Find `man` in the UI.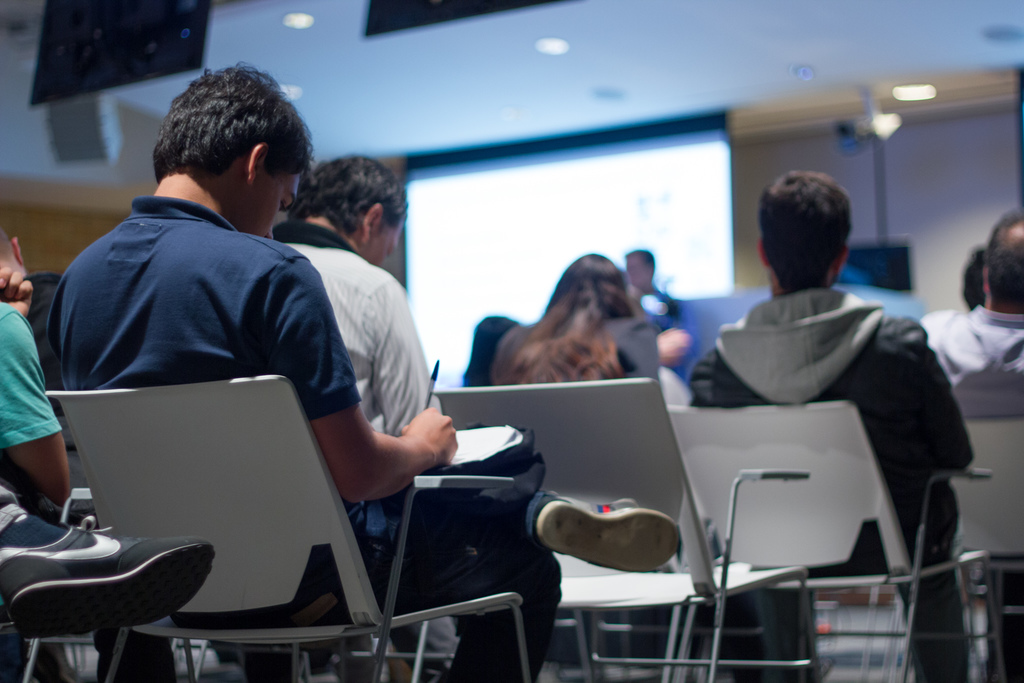
UI element at region(689, 169, 977, 682).
